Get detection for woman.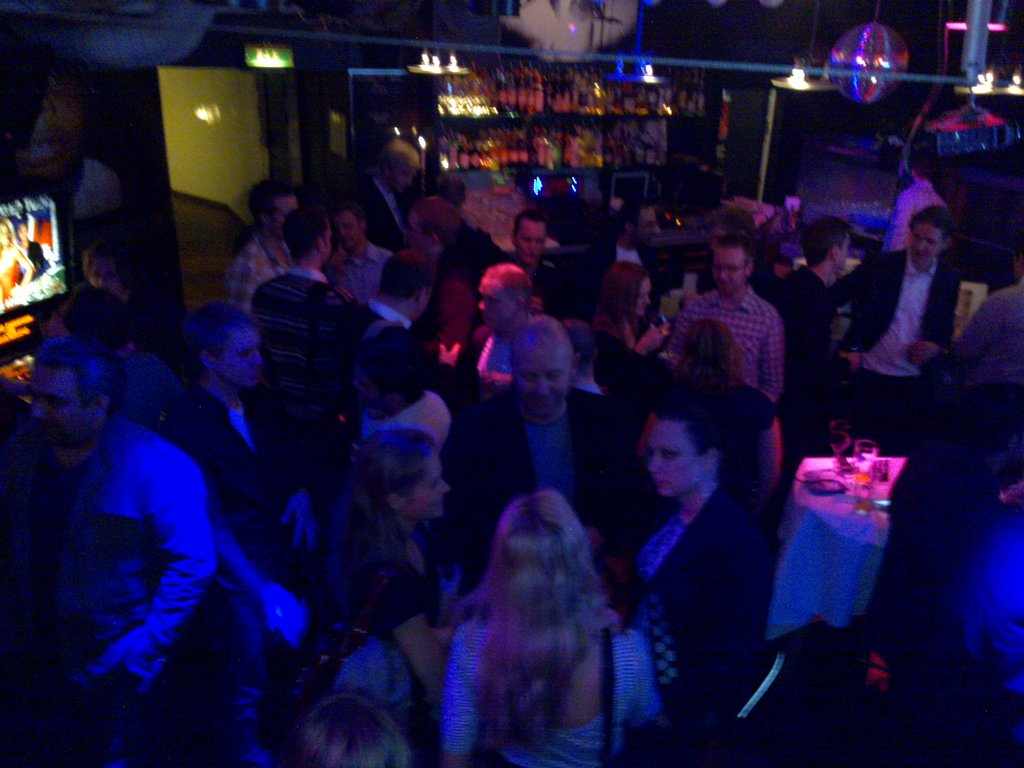
Detection: <bbox>332, 433, 468, 733</bbox>.
